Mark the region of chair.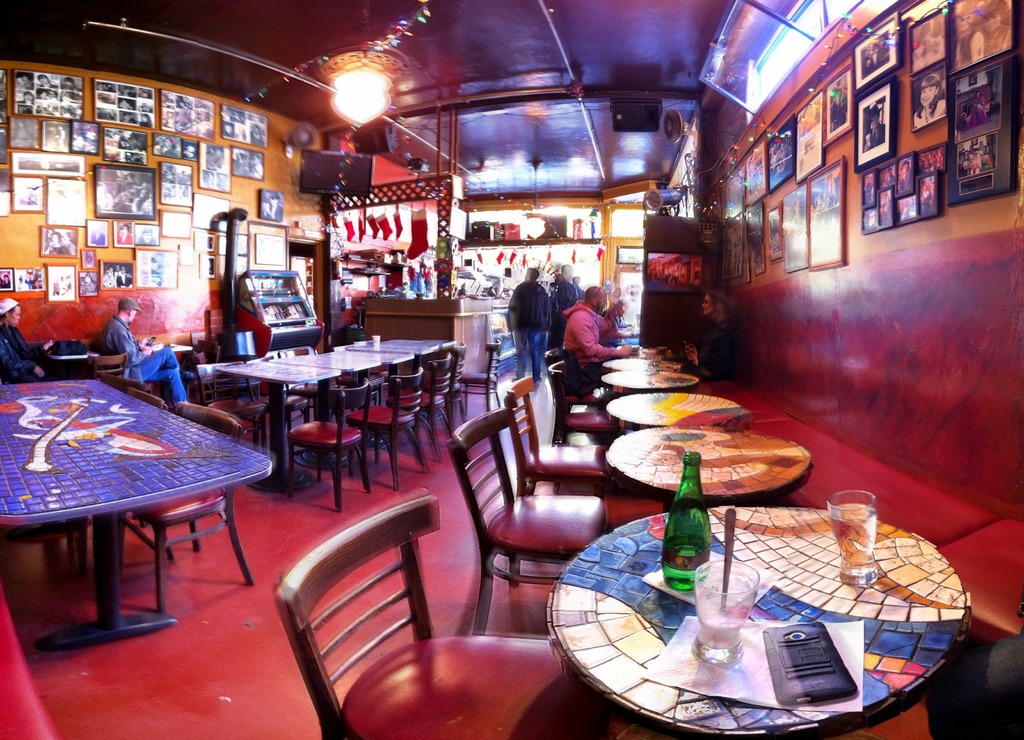
Region: x1=77, y1=386, x2=170, y2=571.
